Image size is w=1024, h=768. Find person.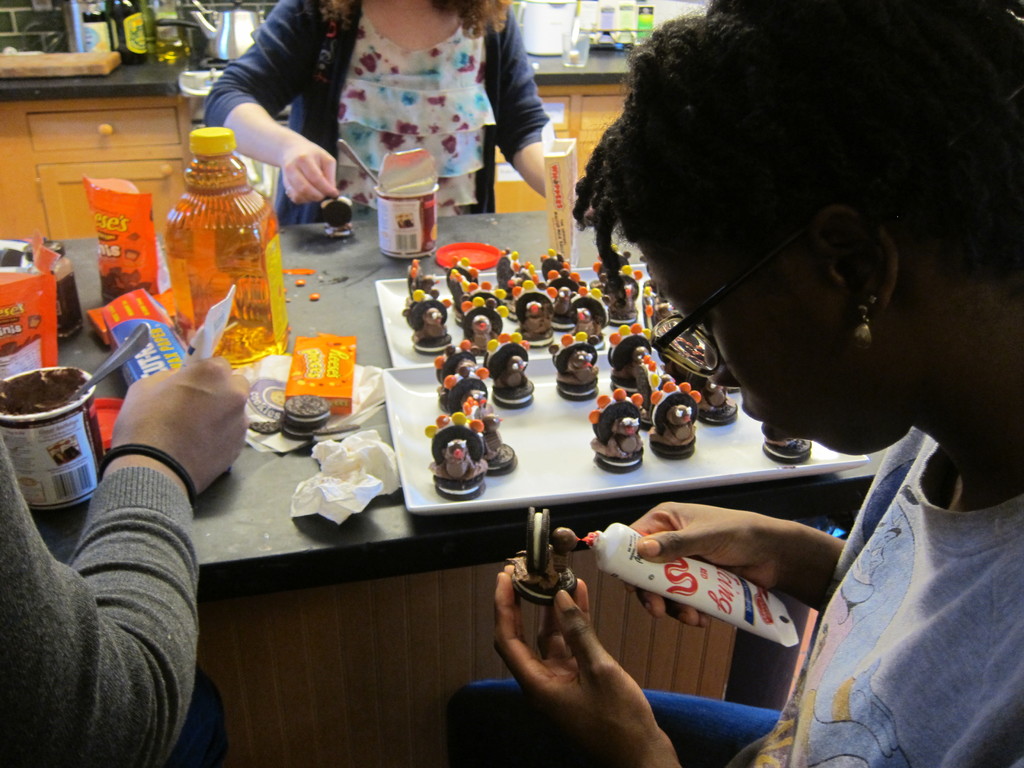
bbox=(445, 0, 1023, 767).
